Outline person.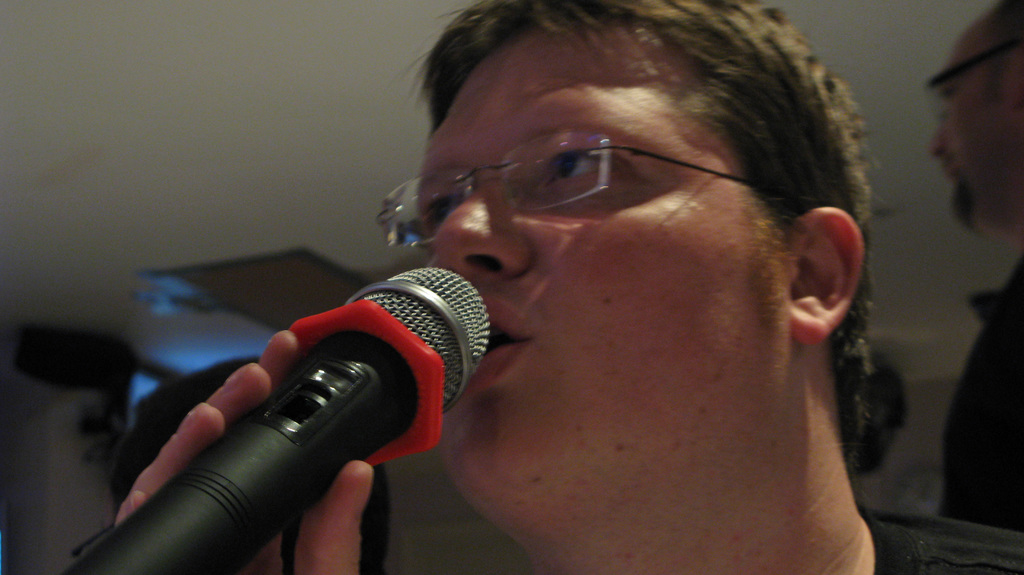
Outline: x1=149, y1=32, x2=902, y2=574.
